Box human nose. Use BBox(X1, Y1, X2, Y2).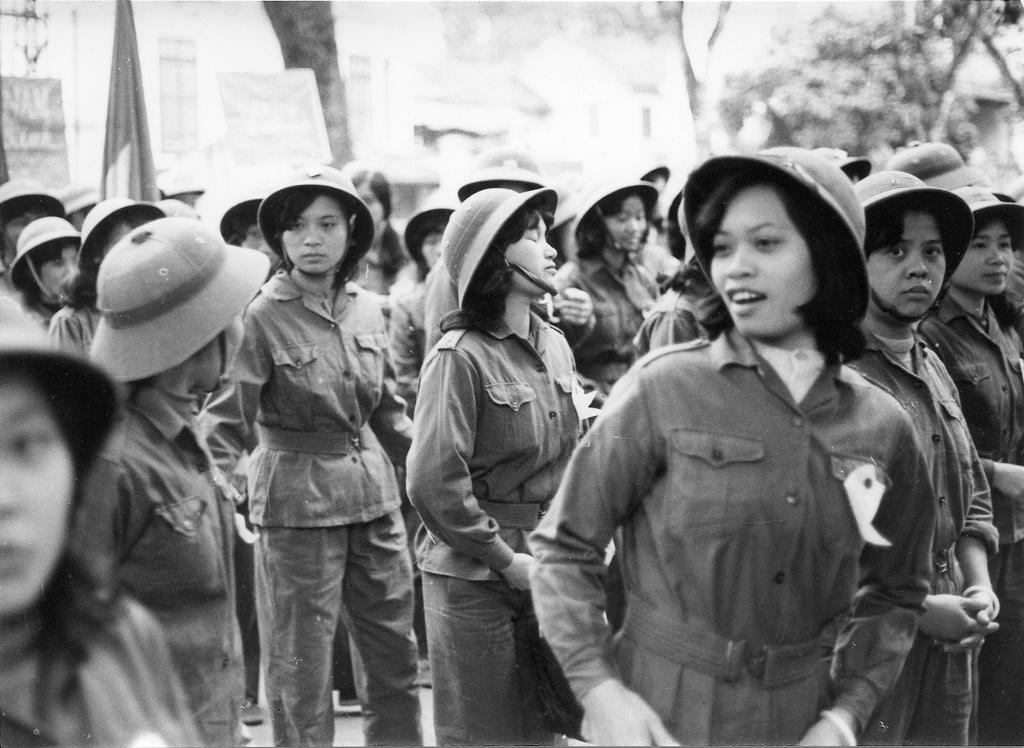
BBox(3, 466, 20, 510).
